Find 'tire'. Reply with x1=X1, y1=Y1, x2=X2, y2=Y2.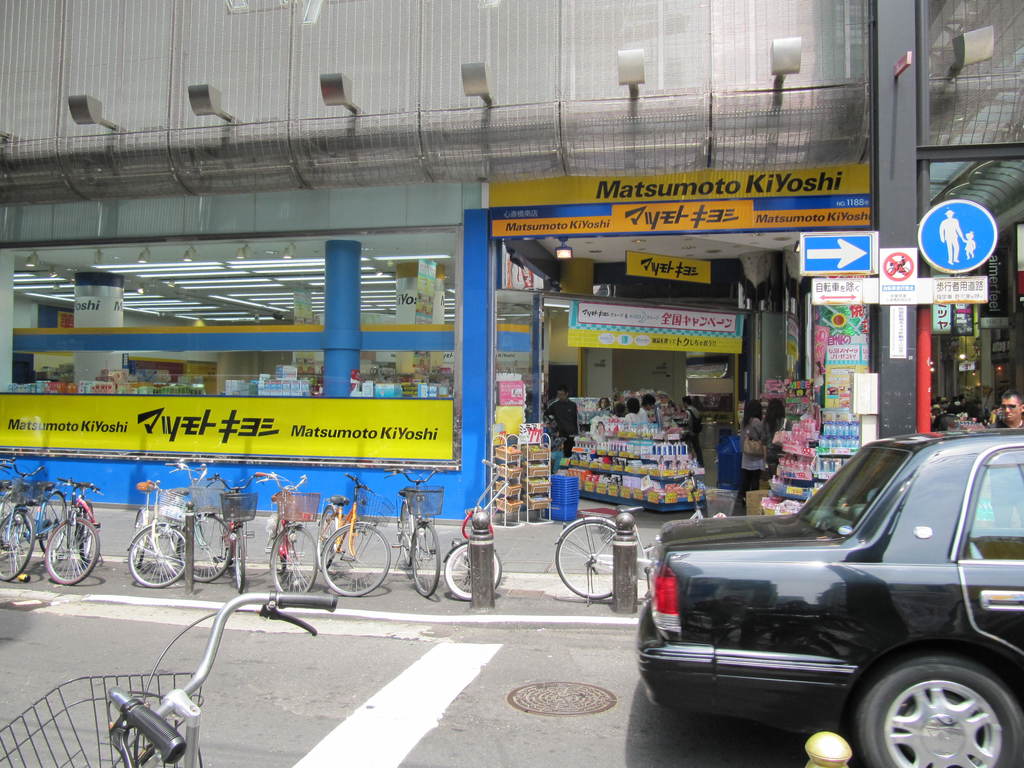
x1=0, y1=506, x2=36, y2=539.
